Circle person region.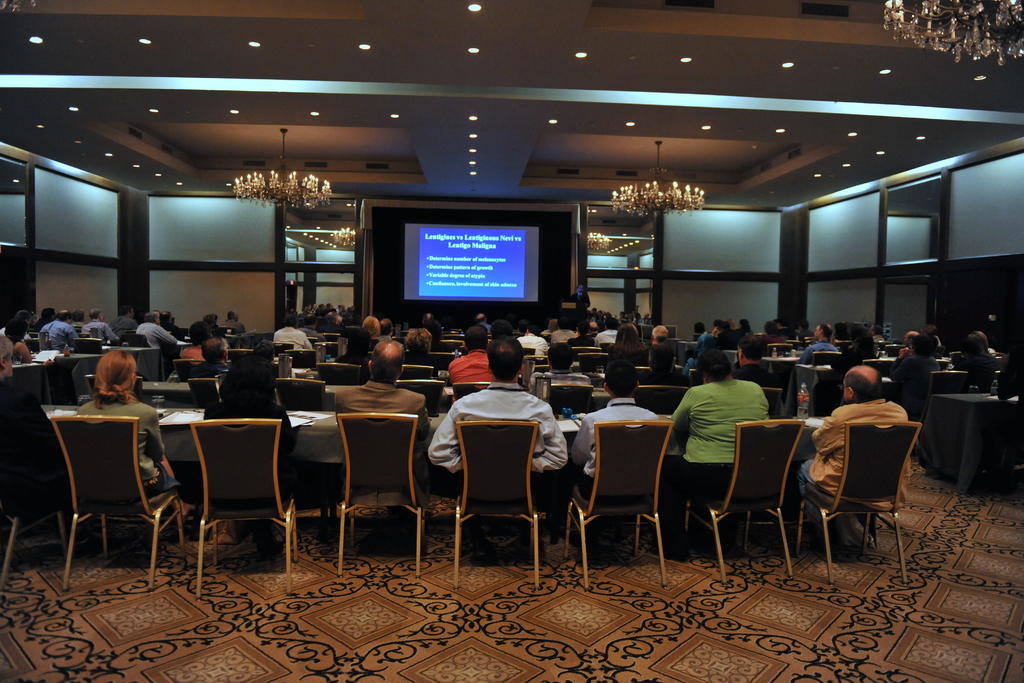
Region: <box>803,320,841,358</box>.
